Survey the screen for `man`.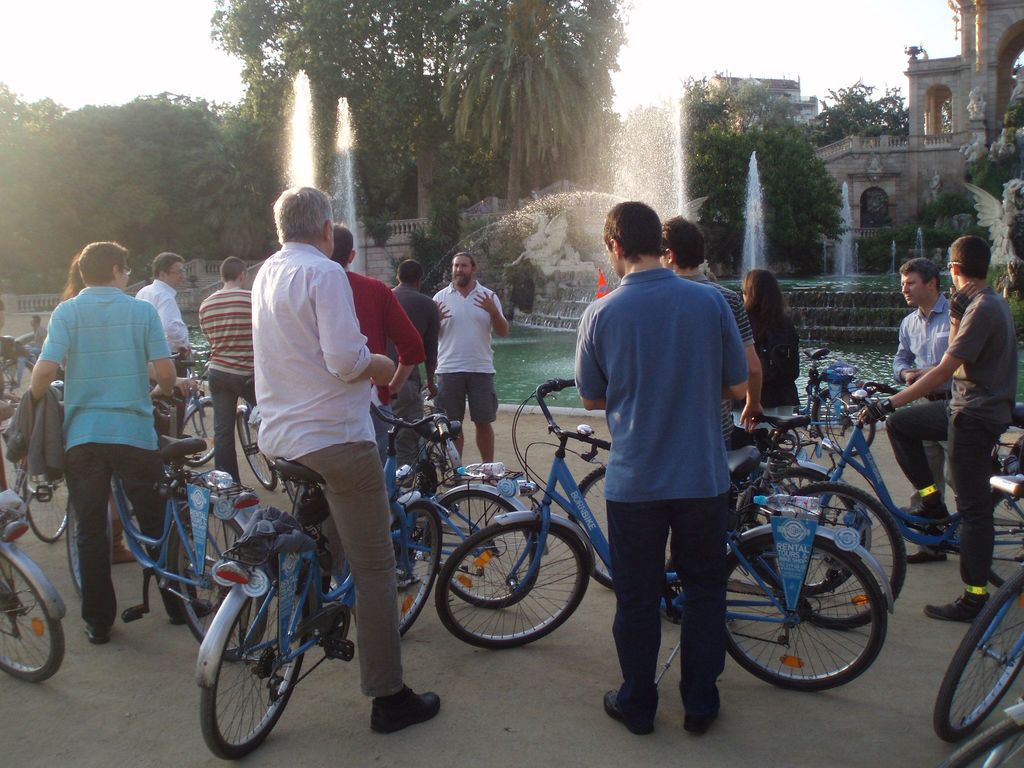
Survey found: detection(575, 196, 751, 739).
